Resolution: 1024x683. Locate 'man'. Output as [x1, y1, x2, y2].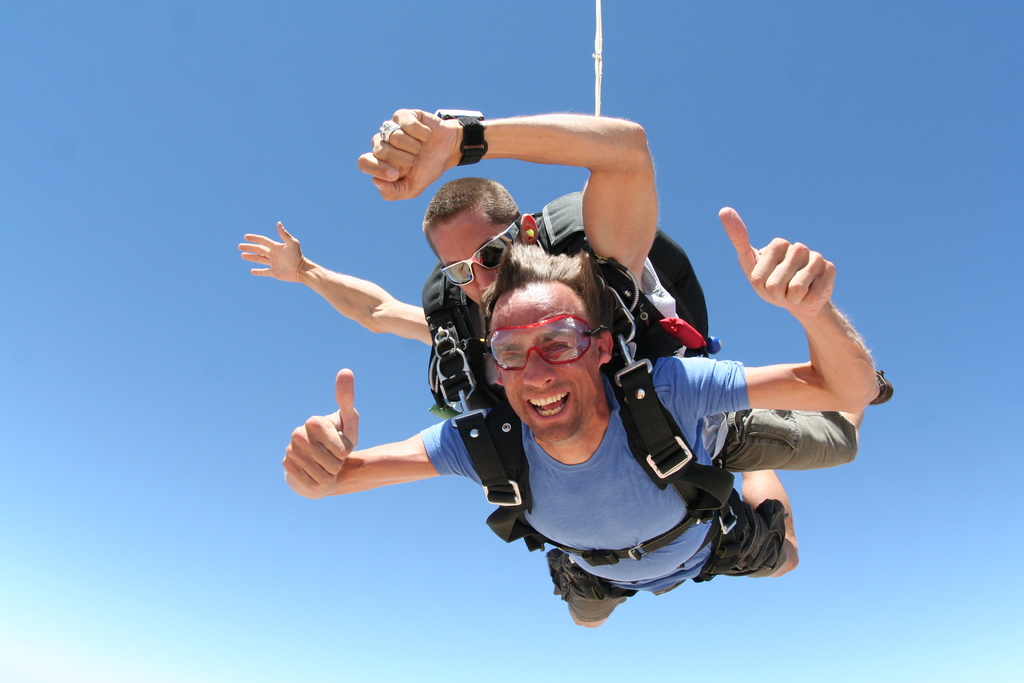
[237, 108, 865, 466].
